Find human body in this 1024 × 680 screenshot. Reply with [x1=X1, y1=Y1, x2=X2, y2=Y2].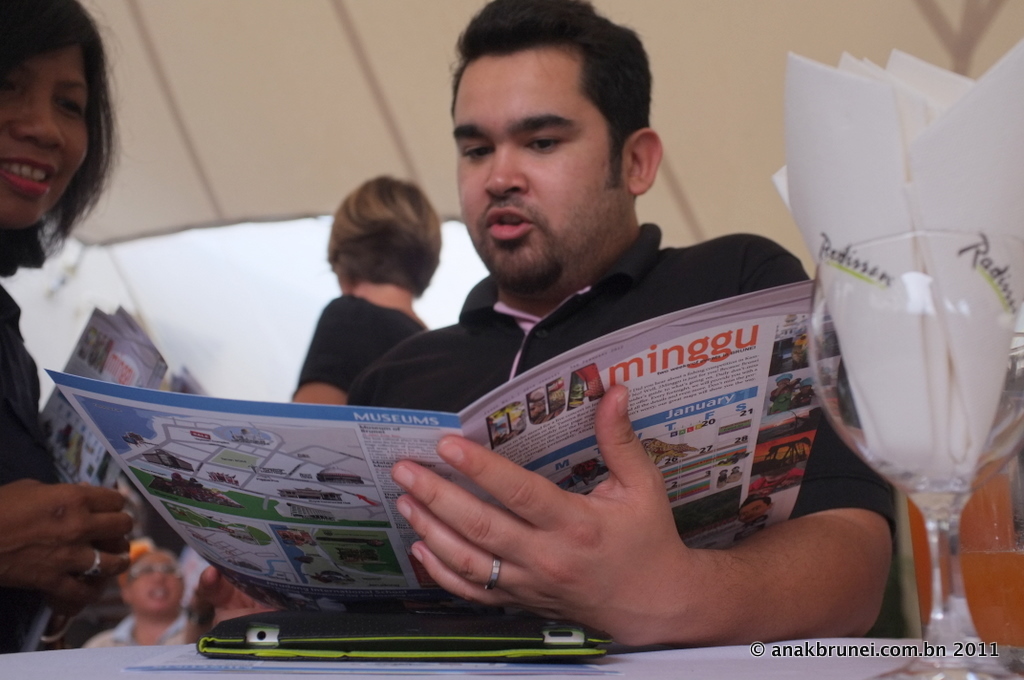
[x1=281, y1=74, x2=923, y2=624].
